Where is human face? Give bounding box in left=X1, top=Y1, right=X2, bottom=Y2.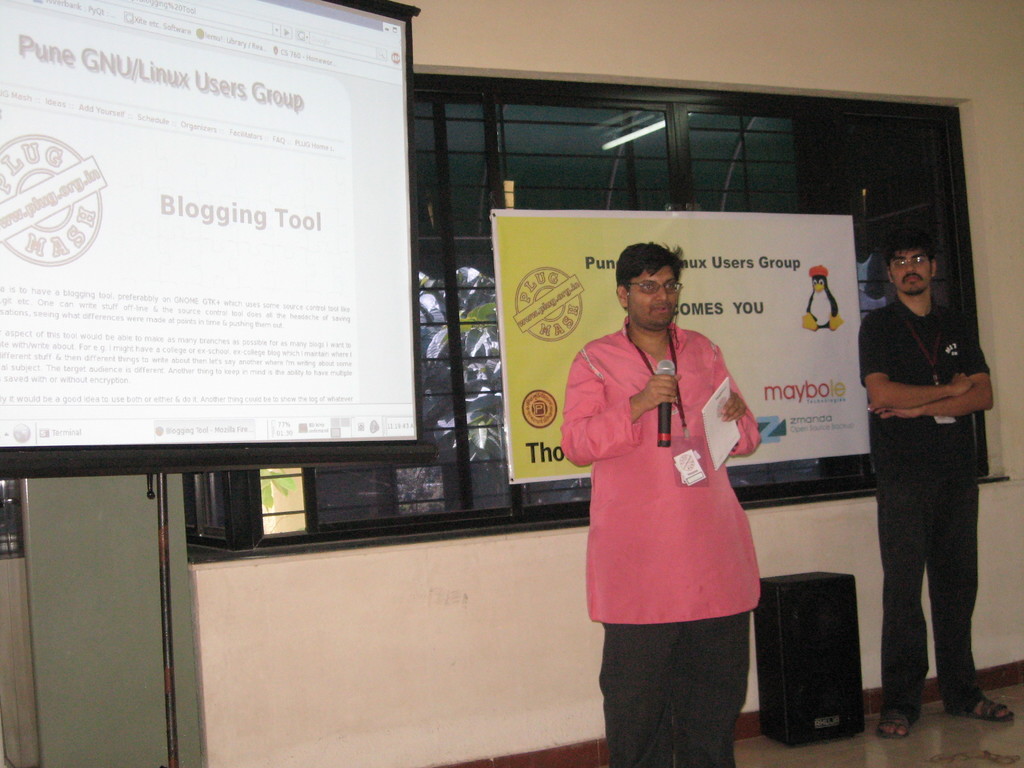
left=888, top=243, right=932, bottom=299.
